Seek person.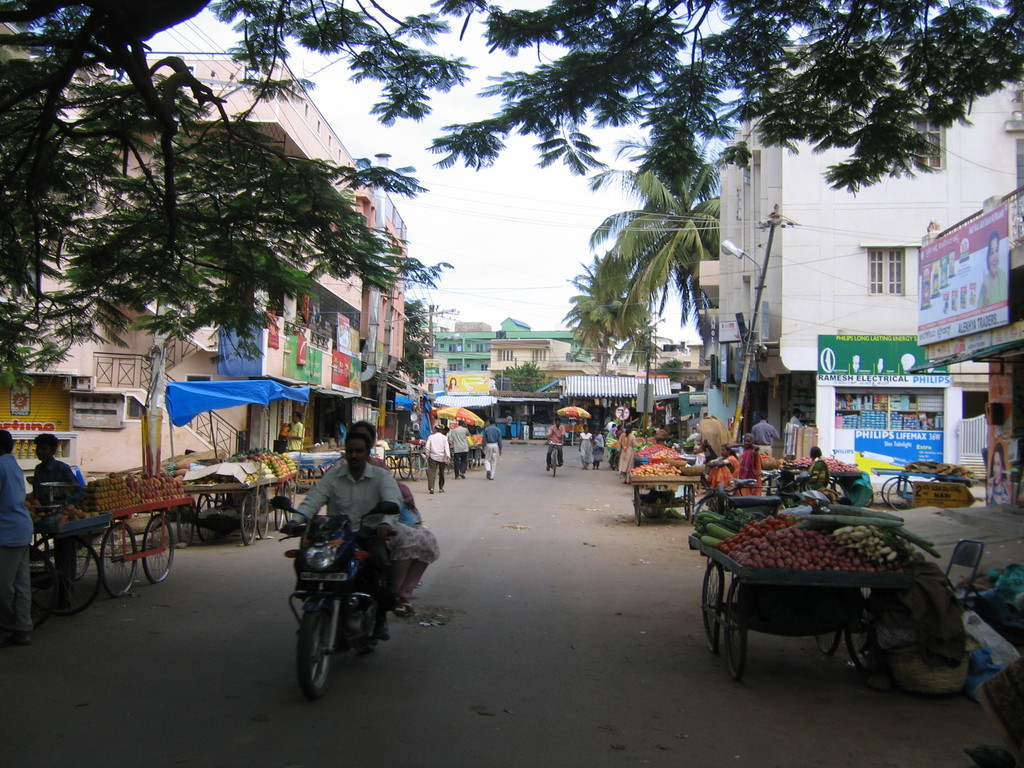
480/416/502/481.
